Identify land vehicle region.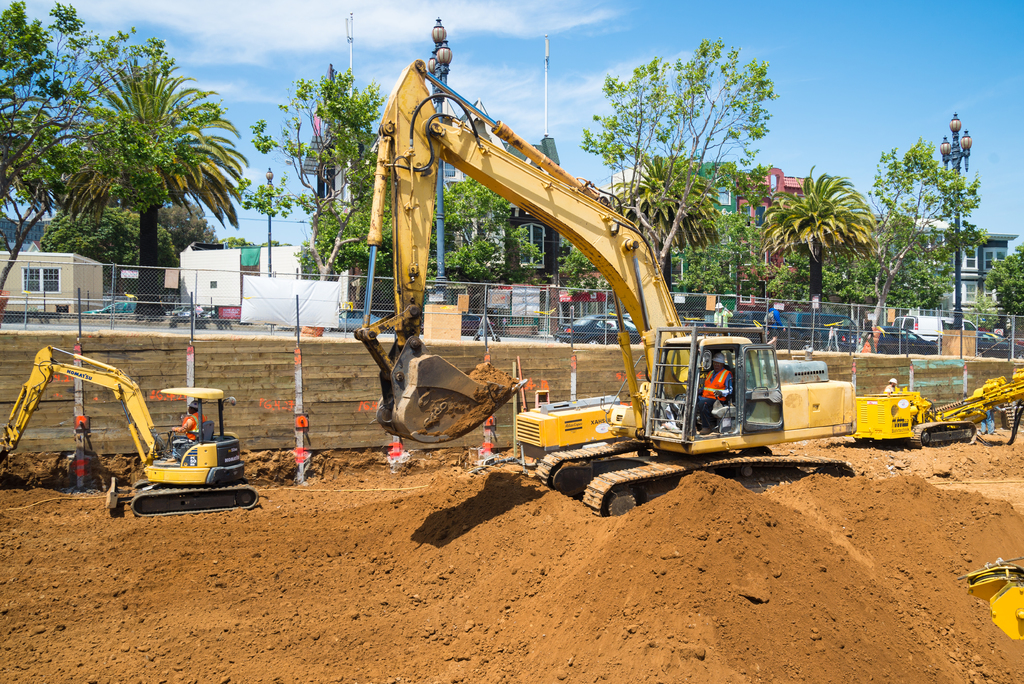
Region: pyautogui.locateOnScreen(837, 330, 938, 353).
